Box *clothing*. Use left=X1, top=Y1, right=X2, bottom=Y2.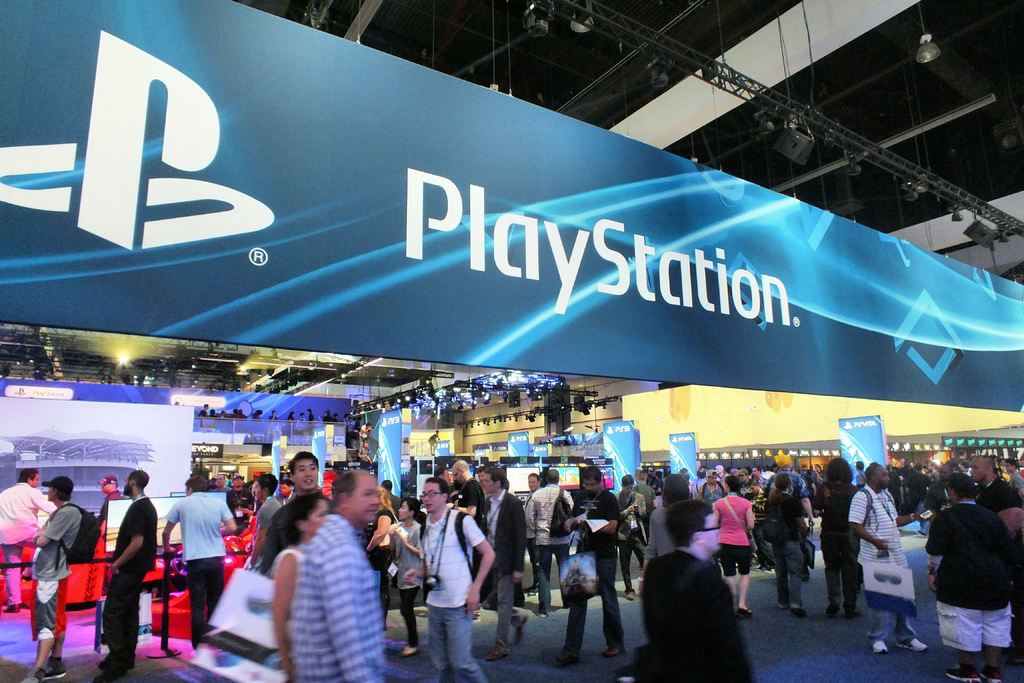
left=260, top=496, right=289, bottom=556.
